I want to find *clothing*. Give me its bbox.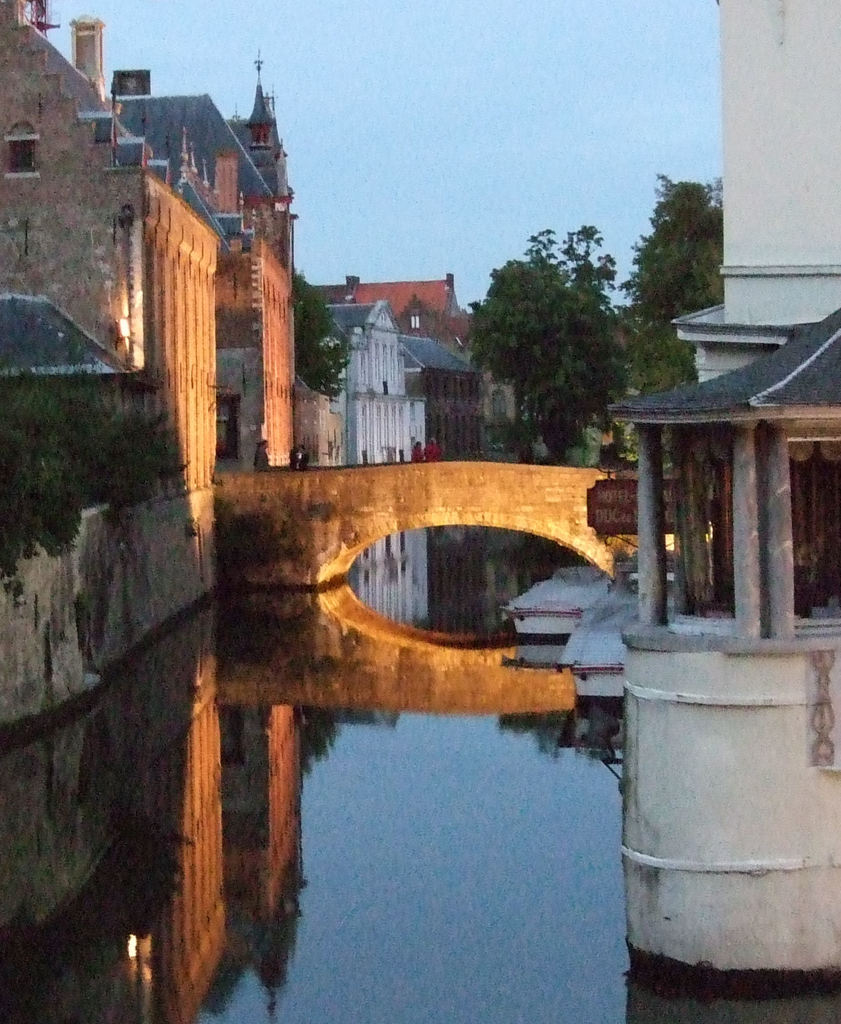
bbox=(411, 442, 426, 465).
